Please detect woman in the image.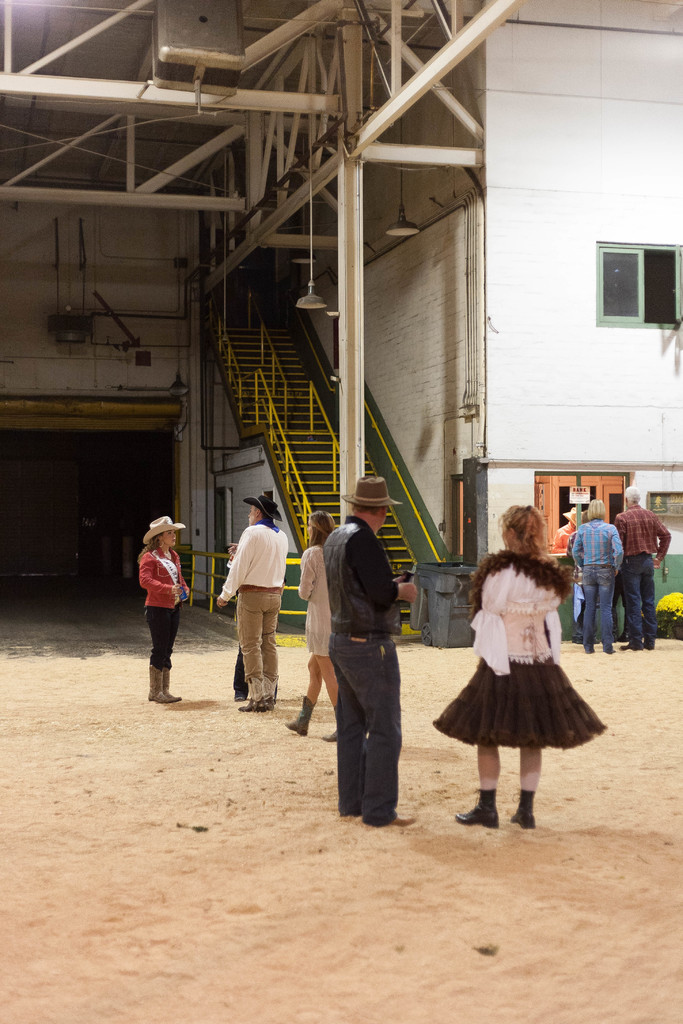
crop(140, 515, 190, 707).
